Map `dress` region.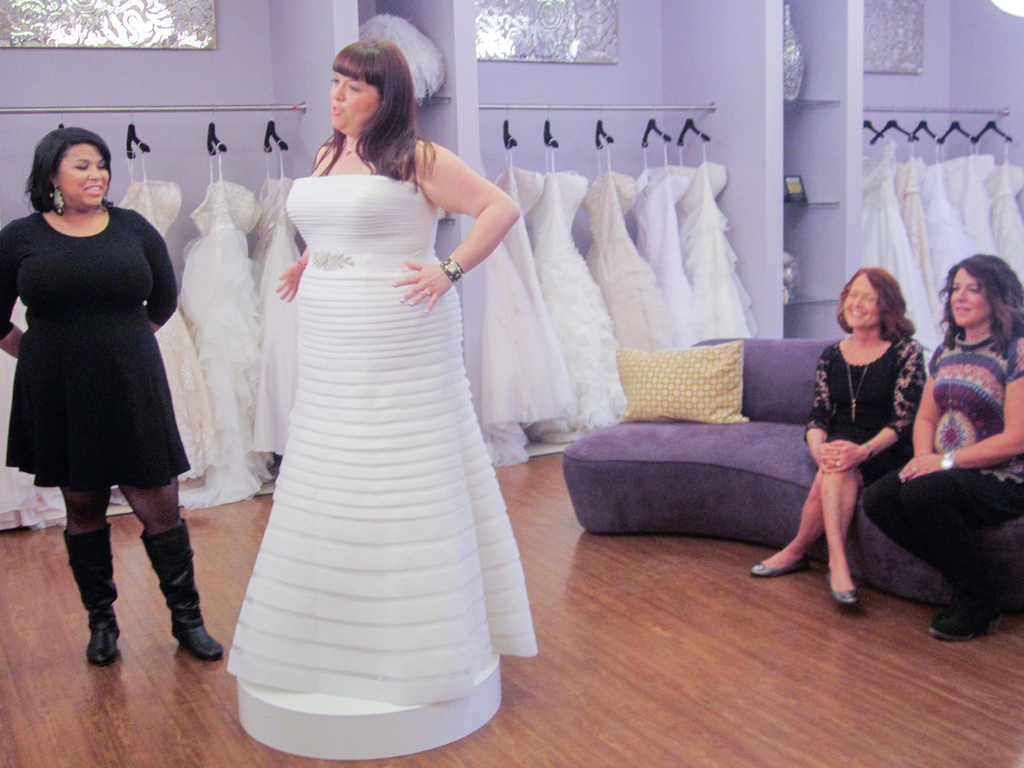
Mapped to [224, 175, 538, 707].
